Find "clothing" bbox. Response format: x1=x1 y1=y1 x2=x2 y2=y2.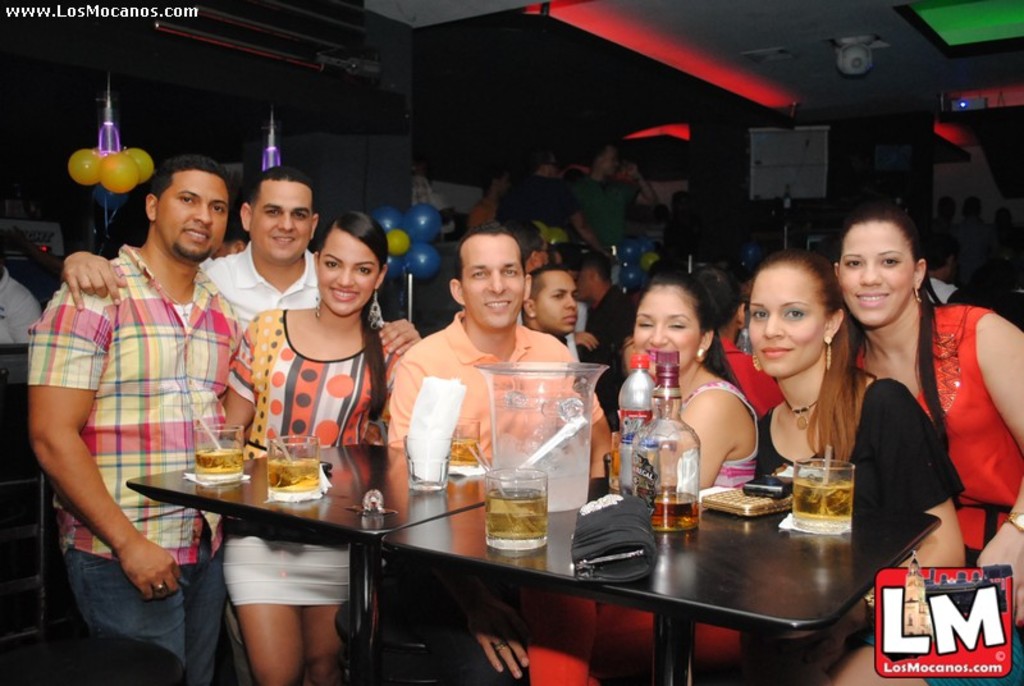
x1=22 y1=235 x2=241 y2=685.
